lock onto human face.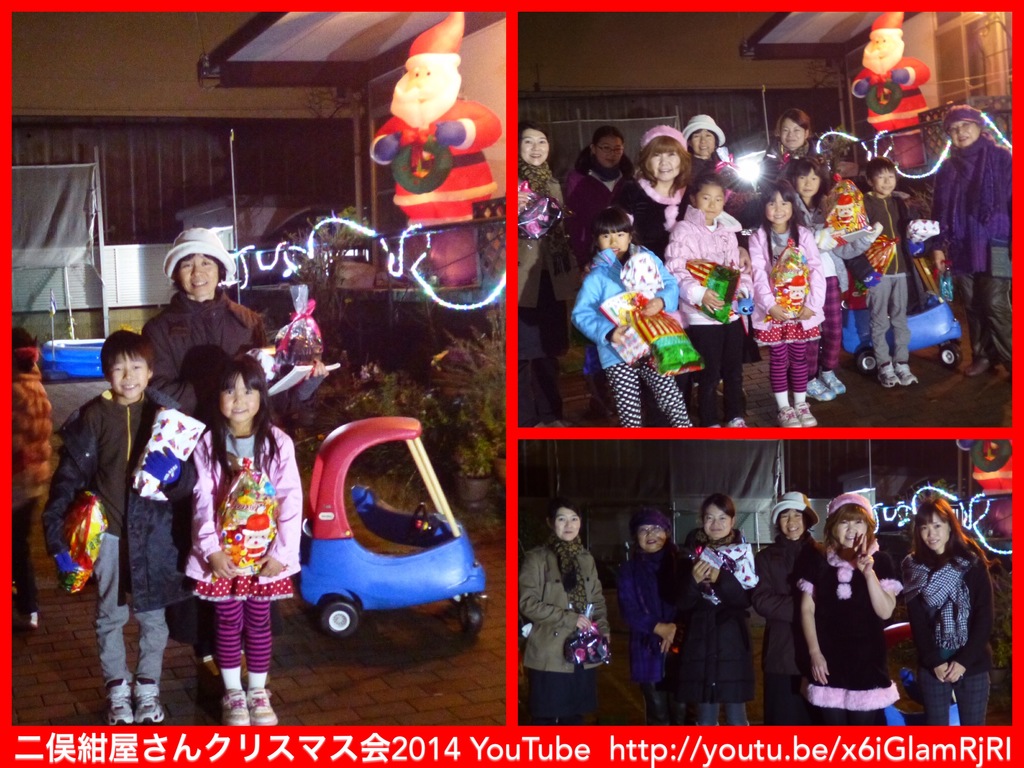
Locked: [922,518,952,553].
